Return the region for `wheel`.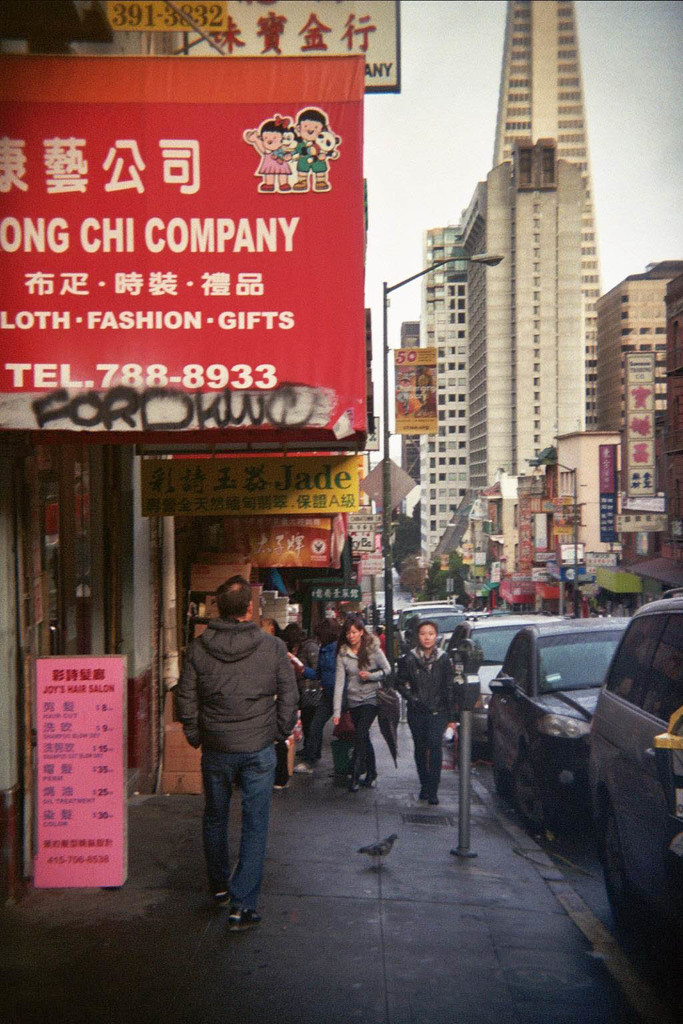
[x1=598, y1=787, x2=650, y2=939].
